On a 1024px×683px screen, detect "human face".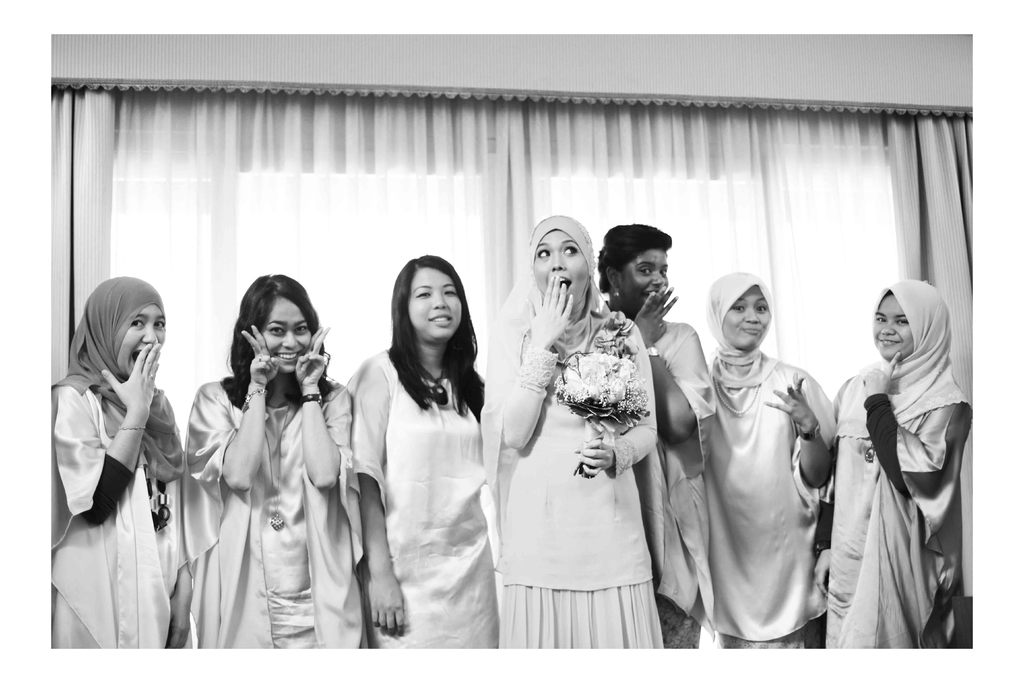
[622, 250, 668, 311].
